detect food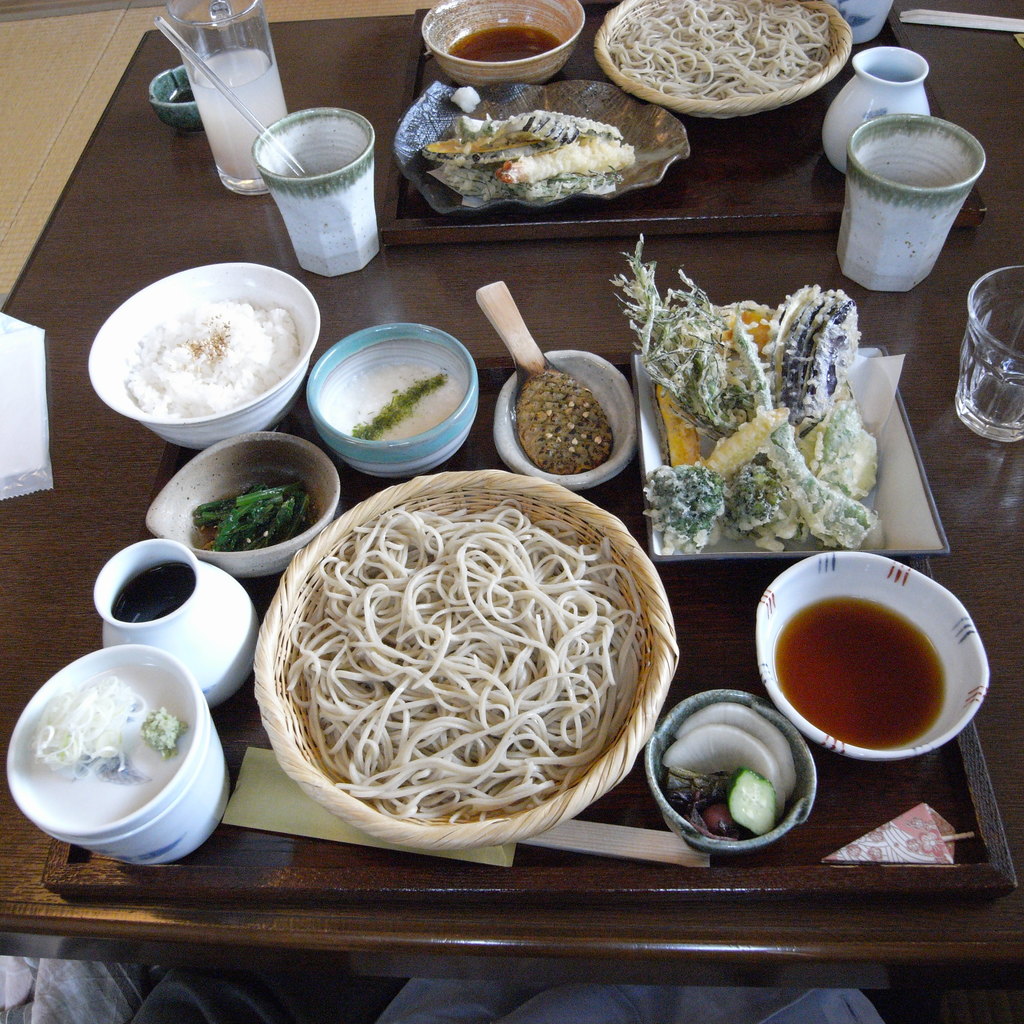
422, 114, 636, 202
